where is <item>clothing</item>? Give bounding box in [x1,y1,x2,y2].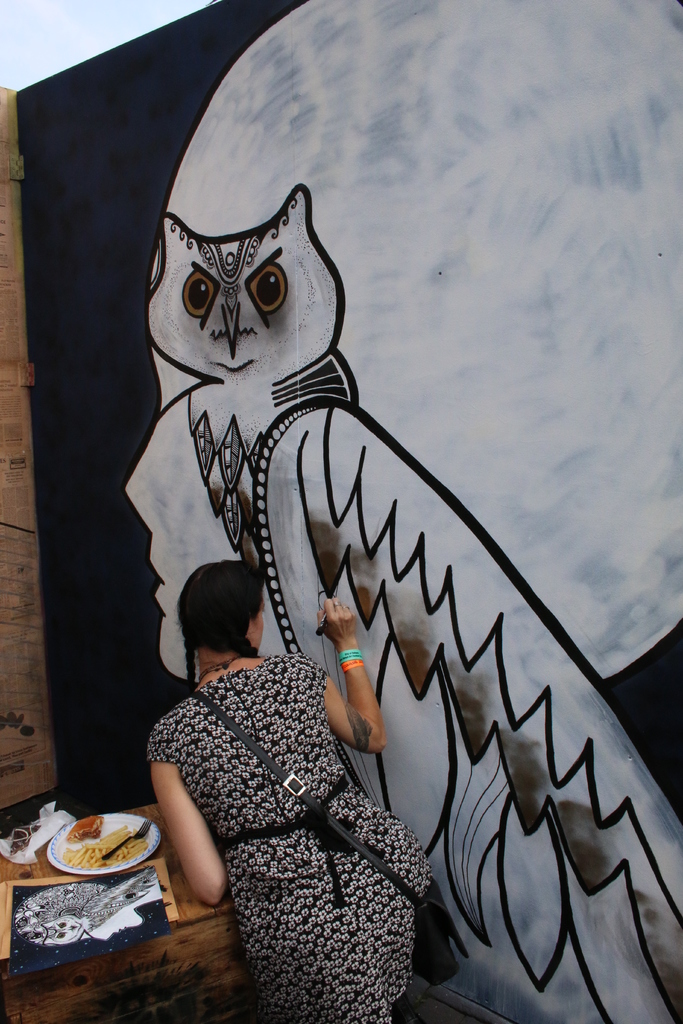
[106,625,373,977].
